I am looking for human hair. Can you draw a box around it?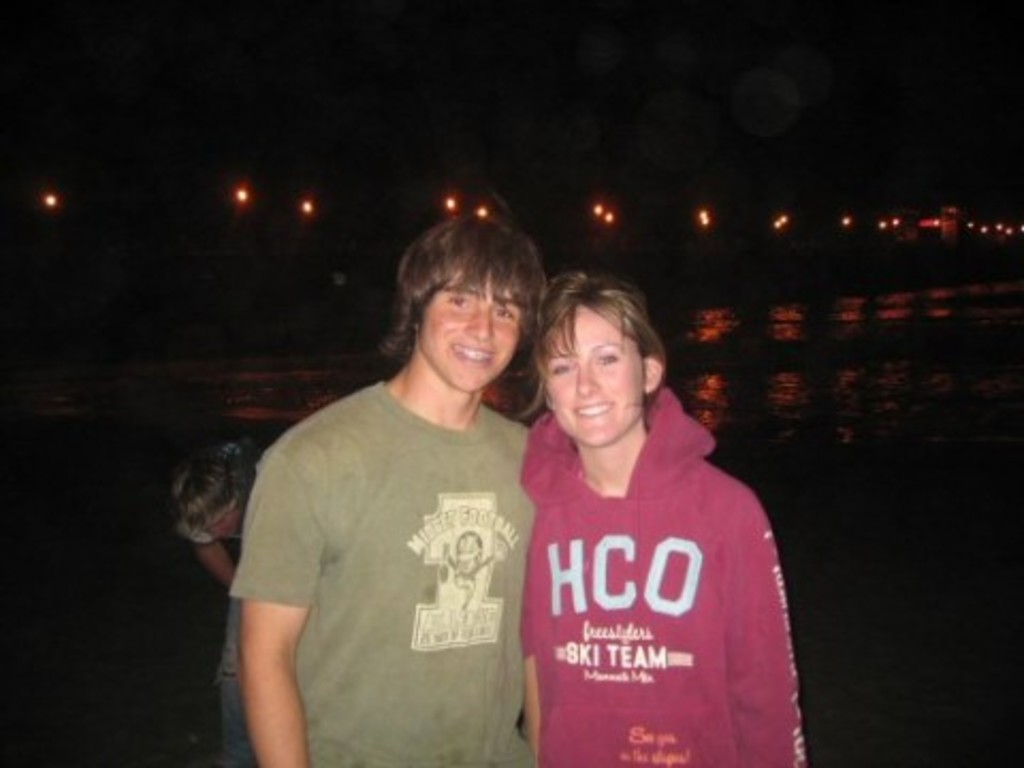
Sure, the bounding box is Rect(173, 457, 243, 540).
